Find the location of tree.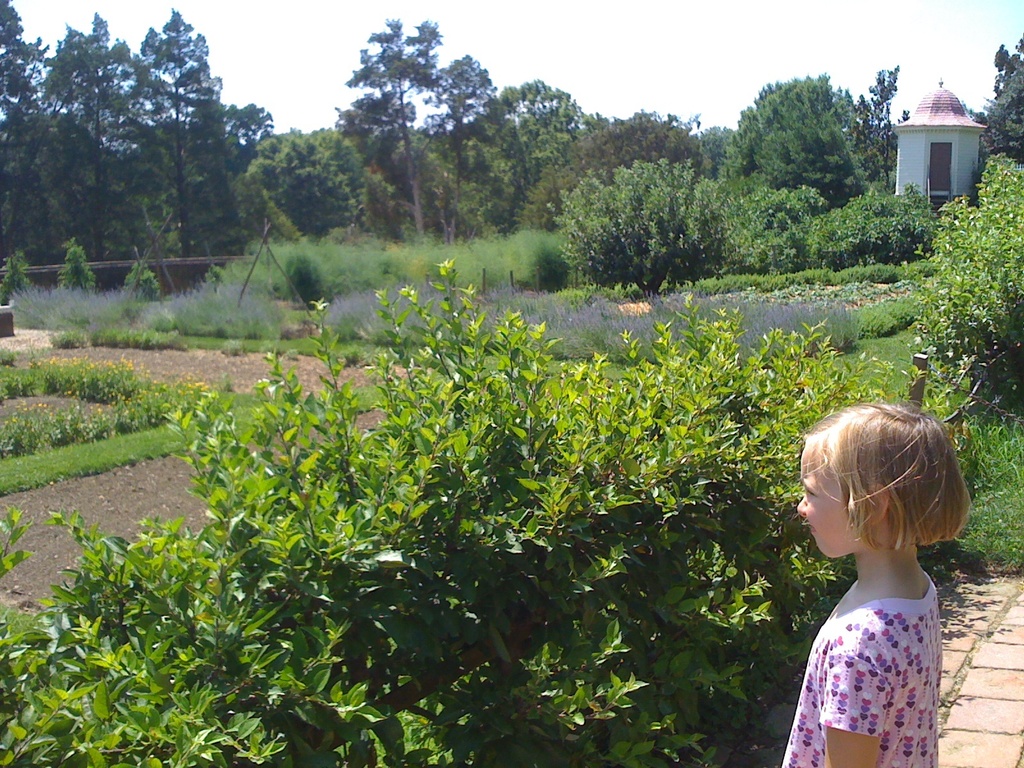
Location: left=322, top=18, right=467, bottom=223.
